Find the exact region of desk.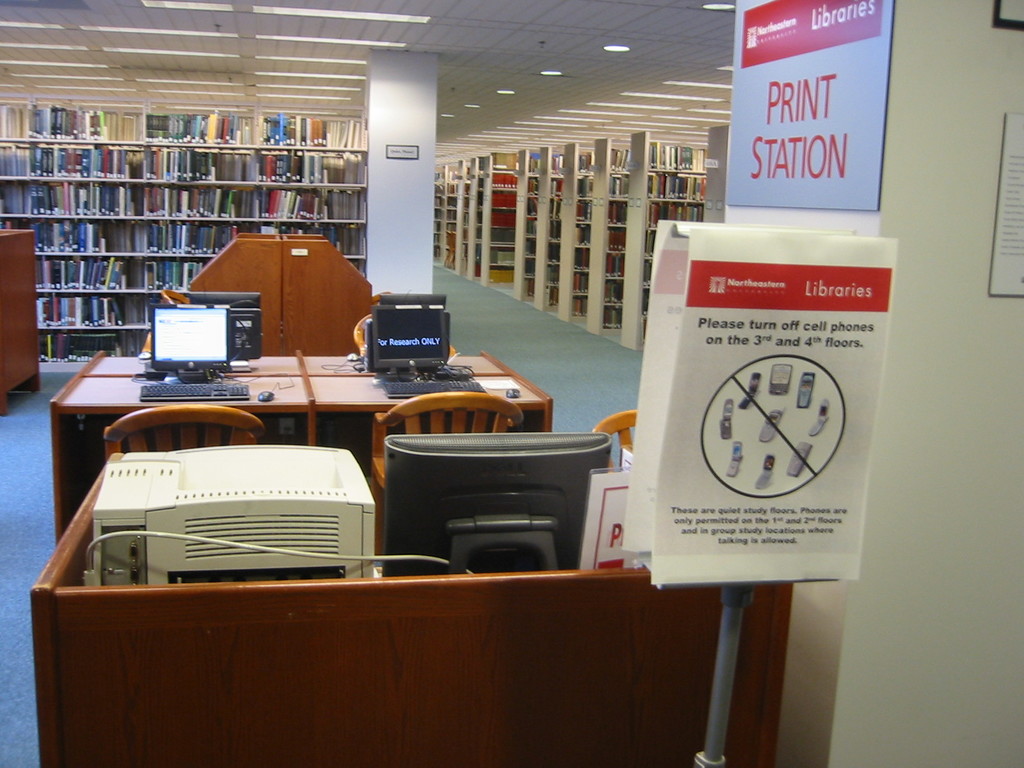
Exact region: [x1=43, y1=342, x2=557, y2=544].
